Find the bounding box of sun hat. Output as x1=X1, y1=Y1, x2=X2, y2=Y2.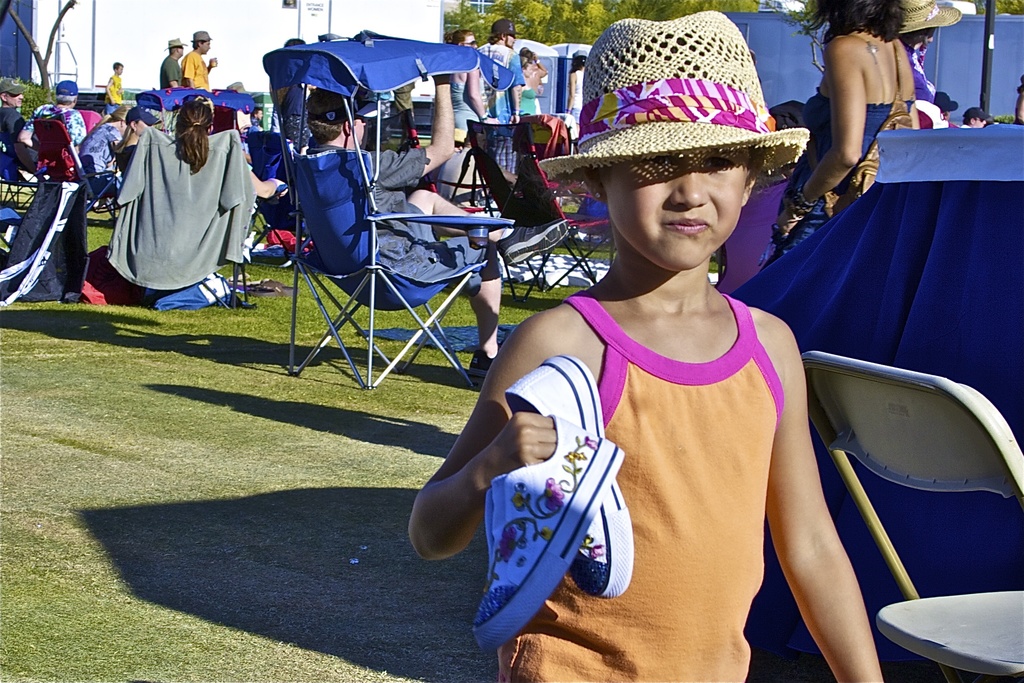
x1=536, y1=5, x2=812, y2=180.
